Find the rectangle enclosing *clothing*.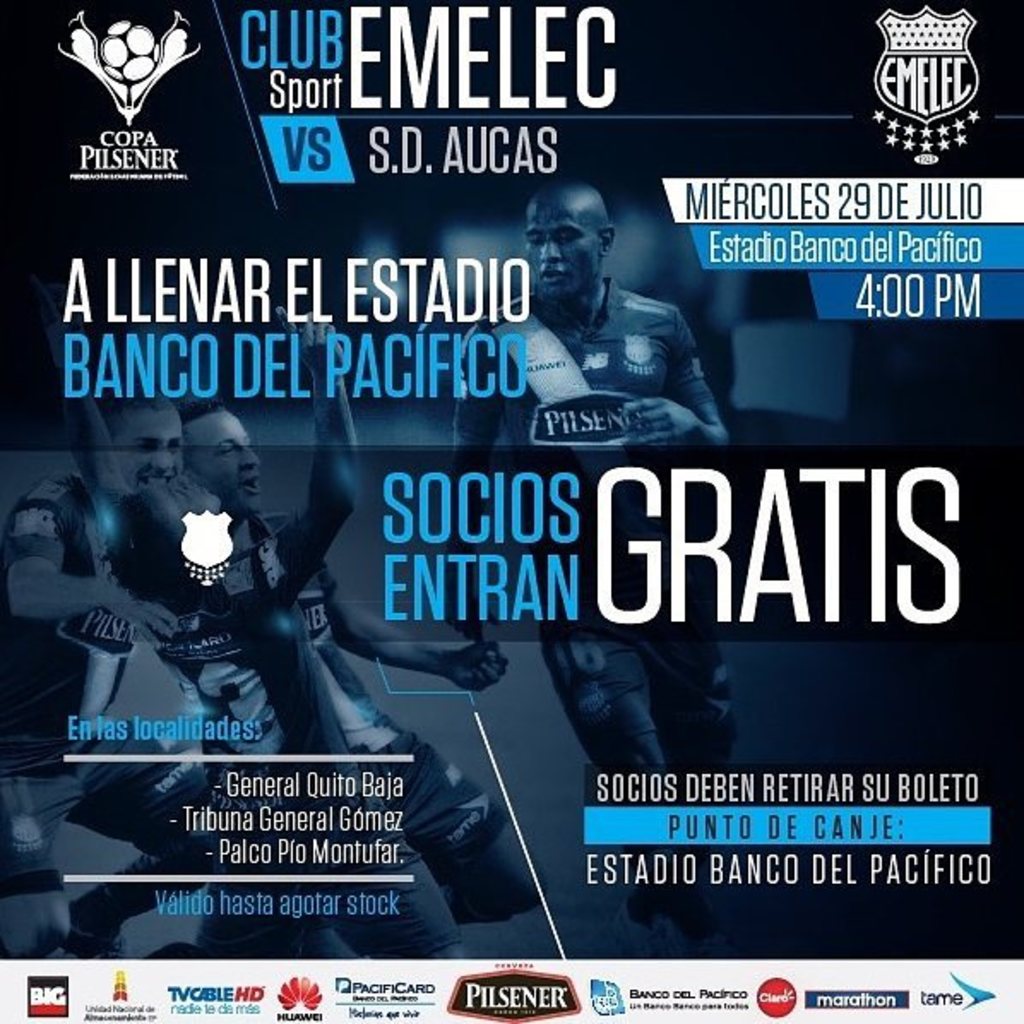
bbox=[454, 284, 721, 776].
